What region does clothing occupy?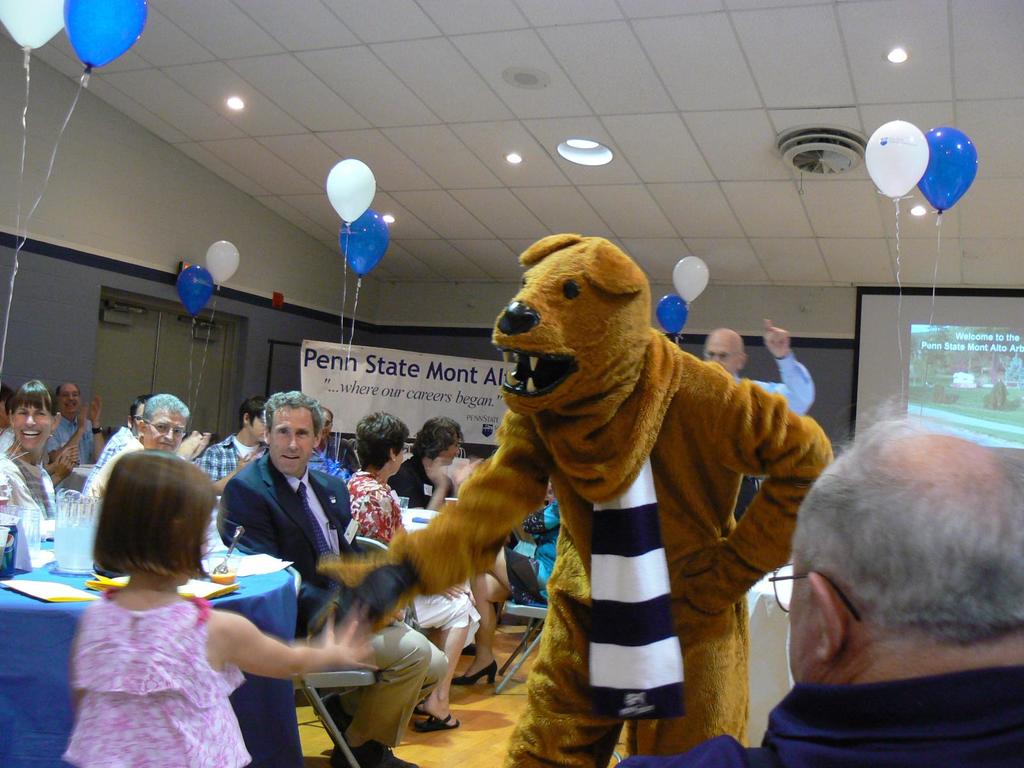
Rect(218, 463, 447, 758).
